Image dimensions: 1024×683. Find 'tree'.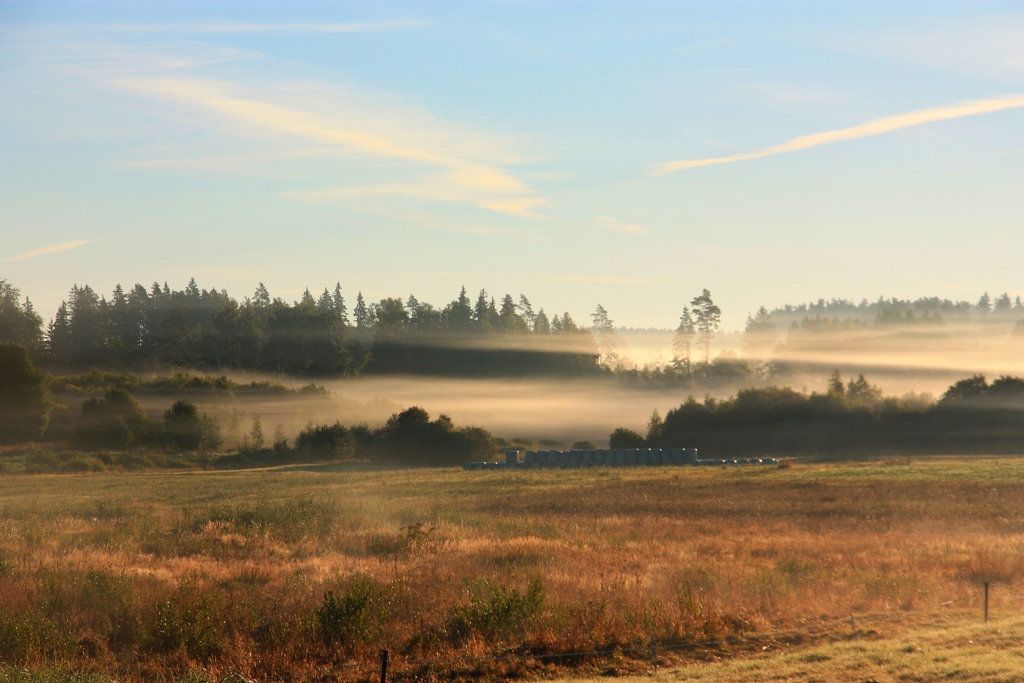
locate(50, 299, 69, 359).
